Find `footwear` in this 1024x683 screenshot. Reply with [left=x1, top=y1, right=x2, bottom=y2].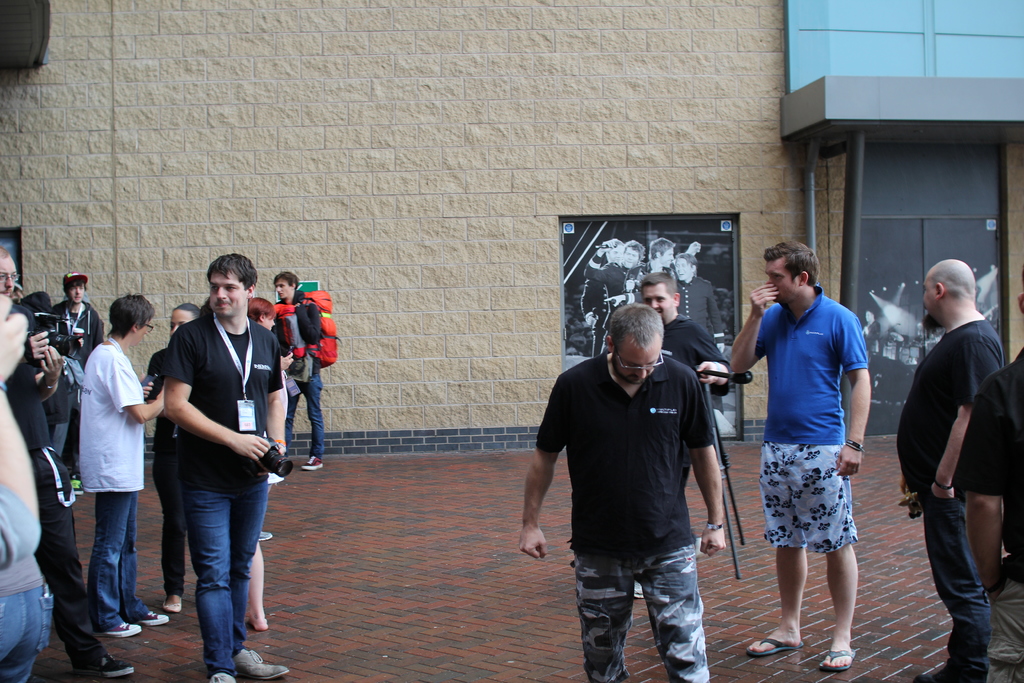
[left=99, top=620, right=141, bottom=638].
